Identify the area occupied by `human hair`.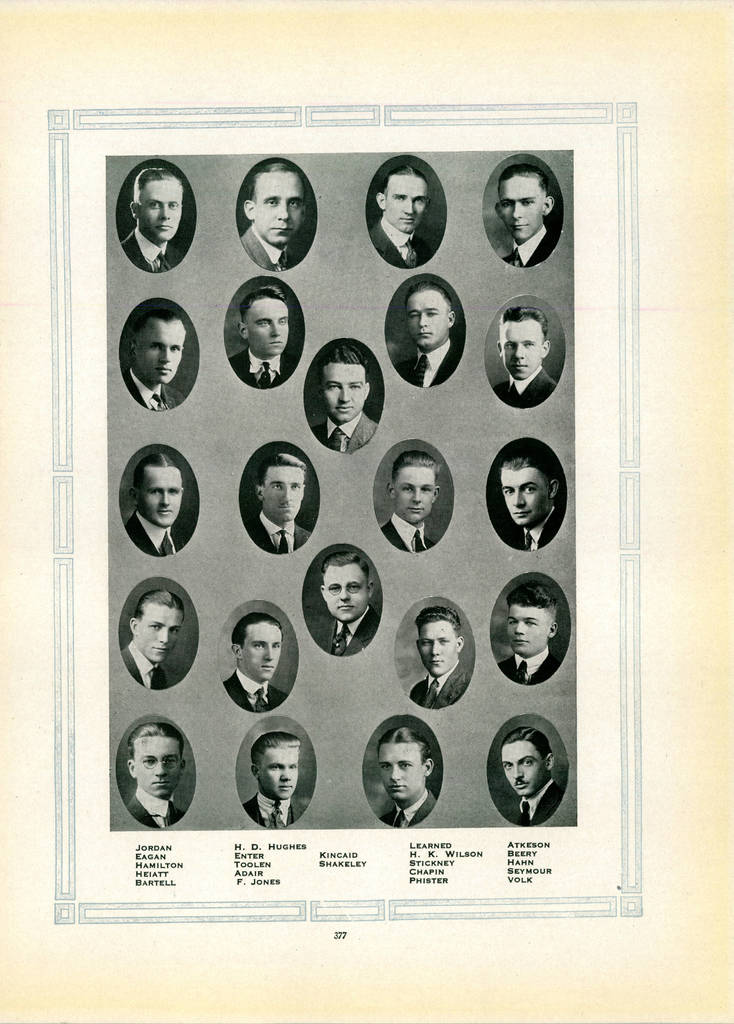
Area: left=376, top=154, right=423, bottom=191.
